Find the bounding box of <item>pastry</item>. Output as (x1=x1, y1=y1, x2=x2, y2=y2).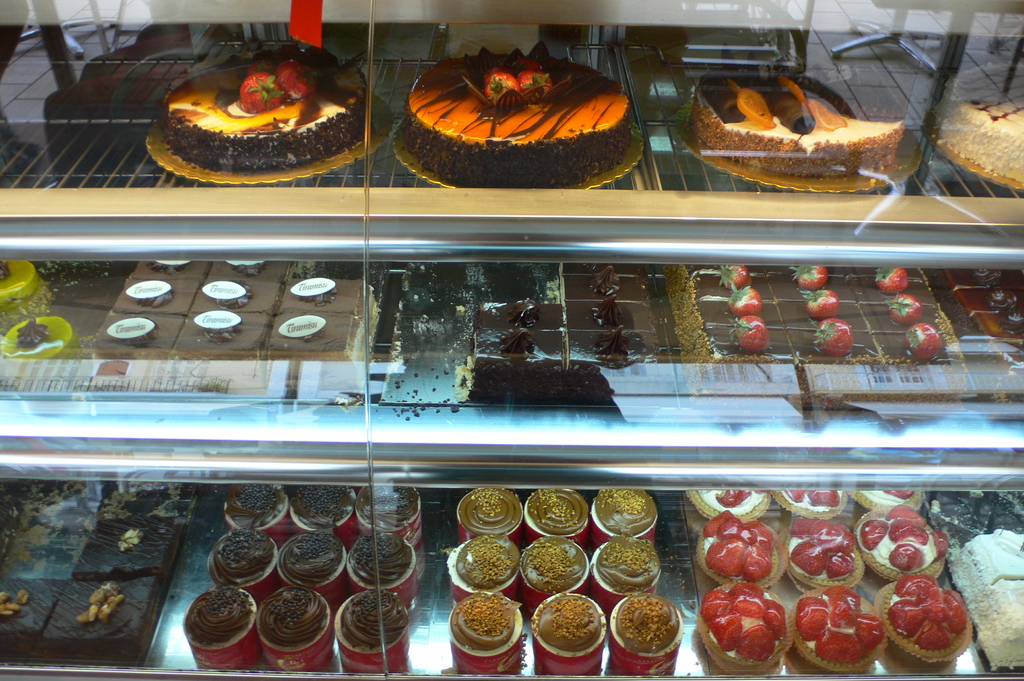
(x1=276, y1=277, x2=380, y2=339).
